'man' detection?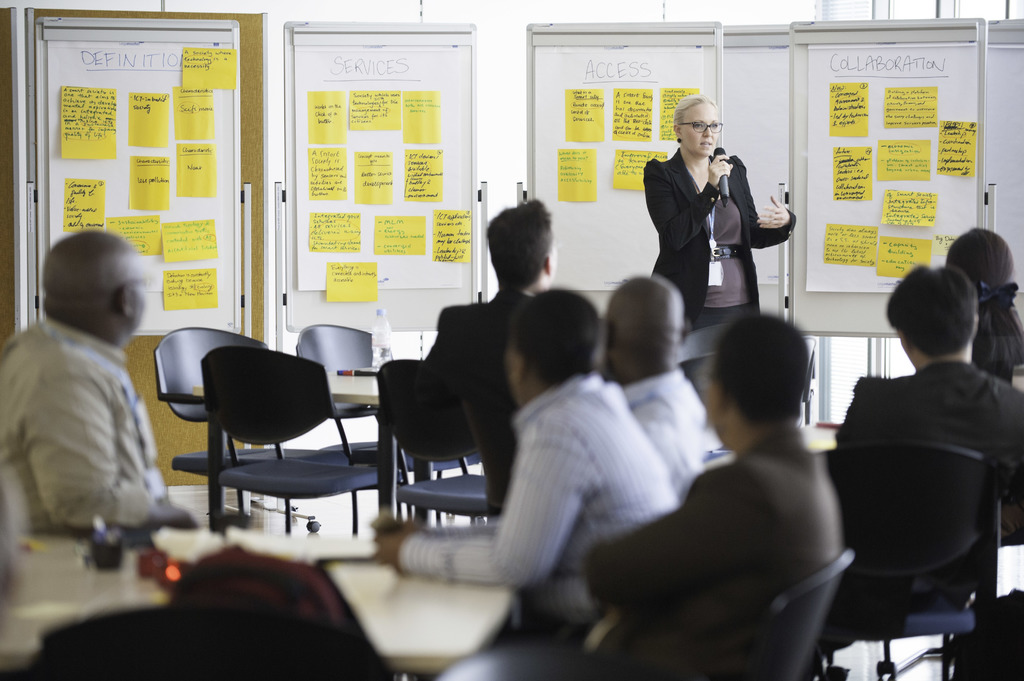
{"left": 6, "top": 214, "right": 185, "bottom": 579}
